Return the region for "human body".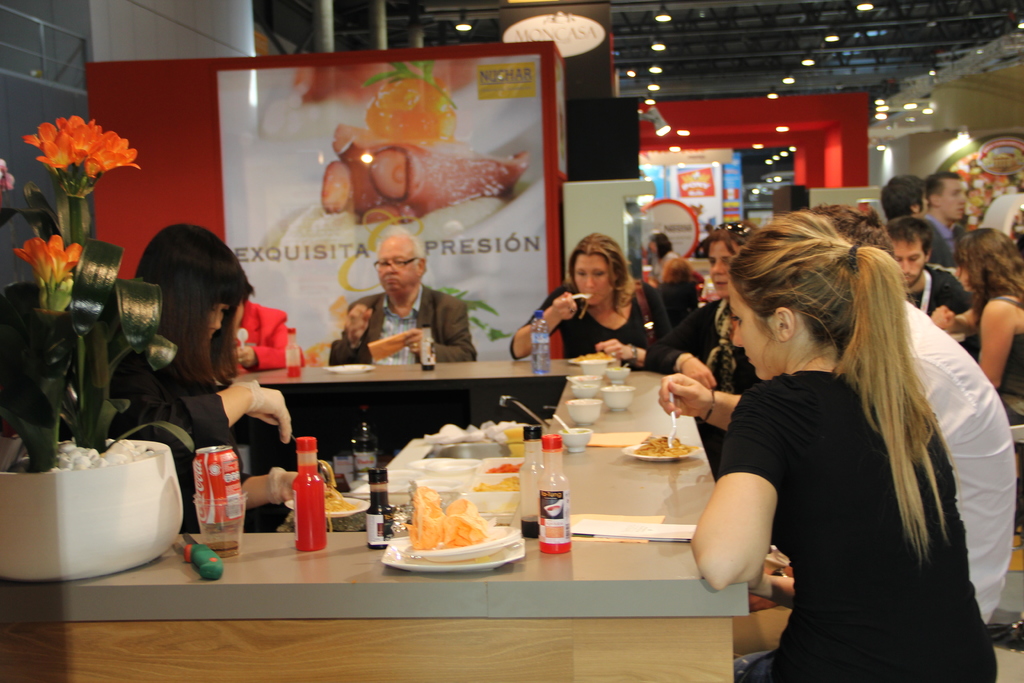
<region>506, 279, 673, 368</region>.
